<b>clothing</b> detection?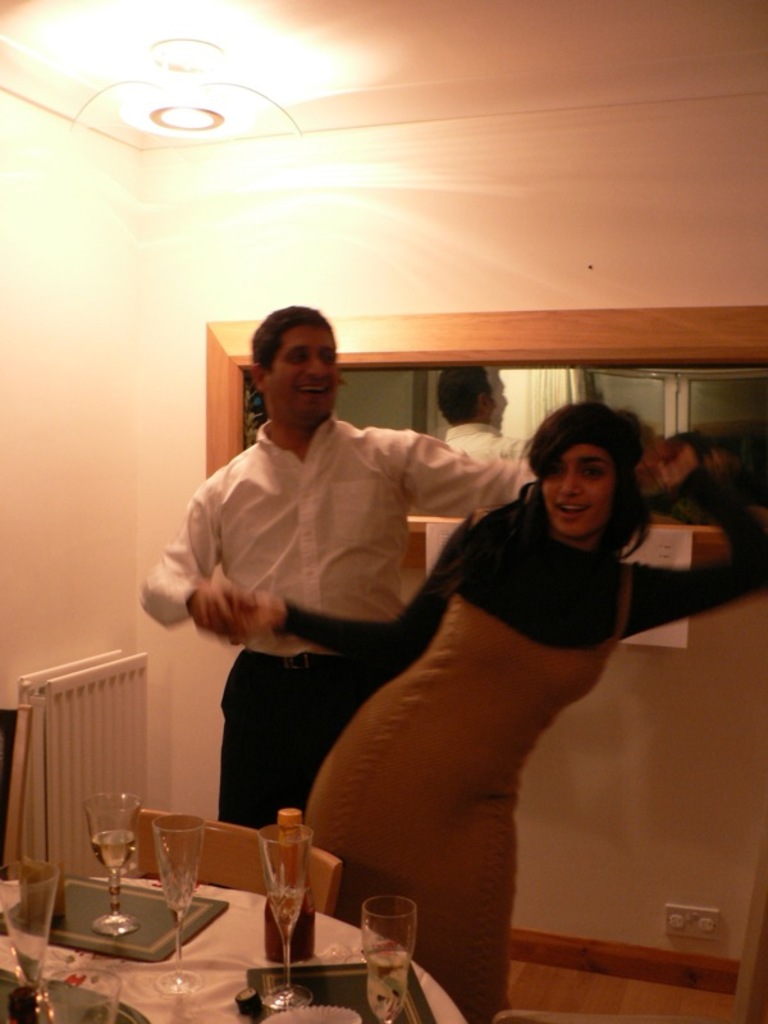
select_region(137, 406, 538, 827)
